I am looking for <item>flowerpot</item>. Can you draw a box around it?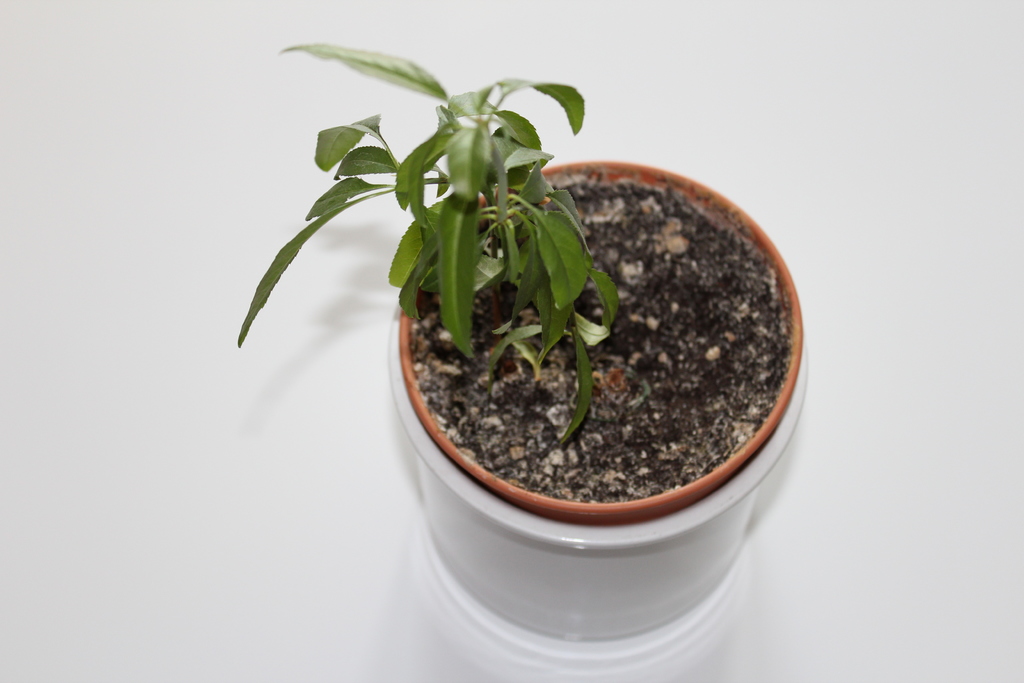
Sure, the bounding box is crop(387, 155, 811, 546).
